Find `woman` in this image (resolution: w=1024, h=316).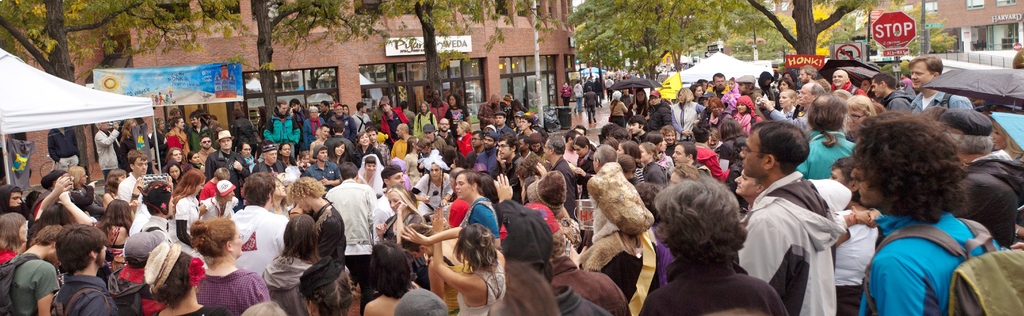
[413,103,440,143].
